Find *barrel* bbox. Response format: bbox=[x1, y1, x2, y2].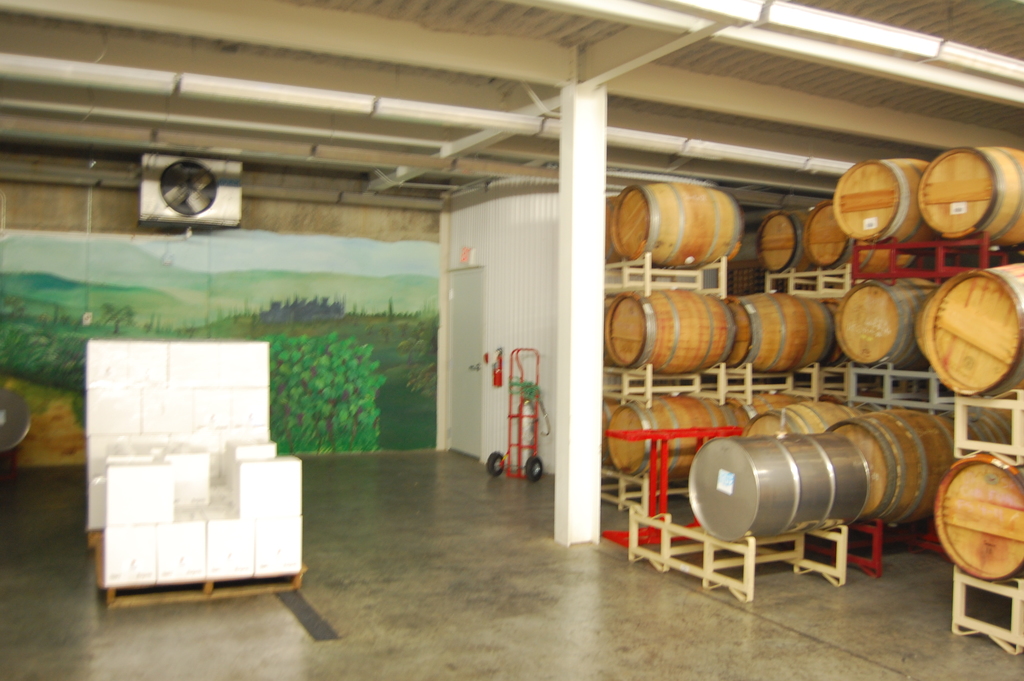
bbox=[938, 453, 1023, 591].
